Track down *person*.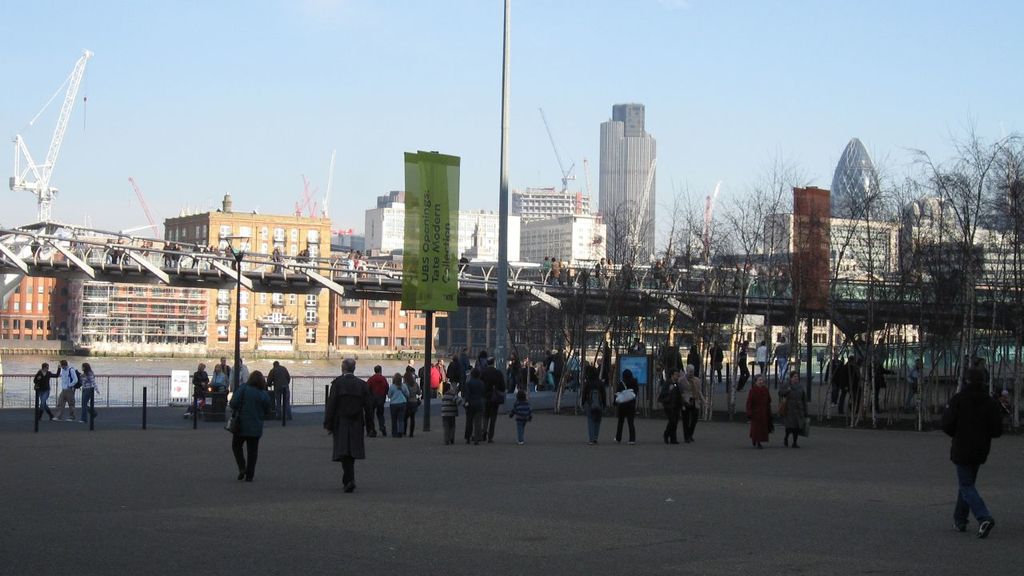
Tracked to 31, 362, 58, 423.
